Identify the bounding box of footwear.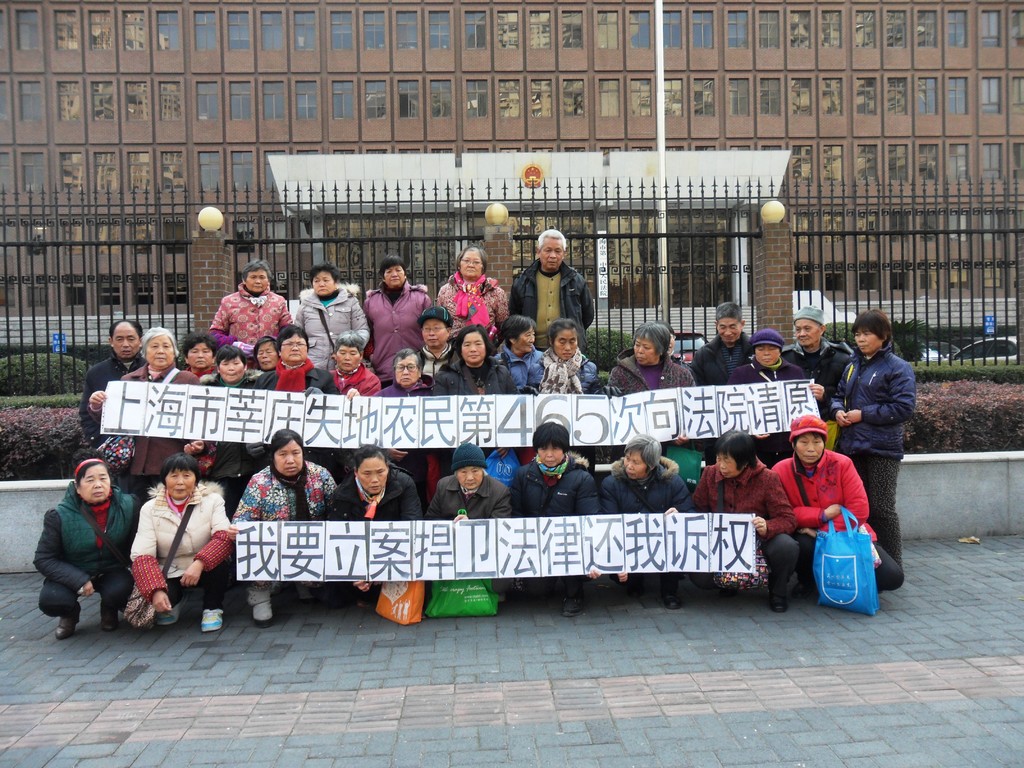
152, 595, 190, 623.
